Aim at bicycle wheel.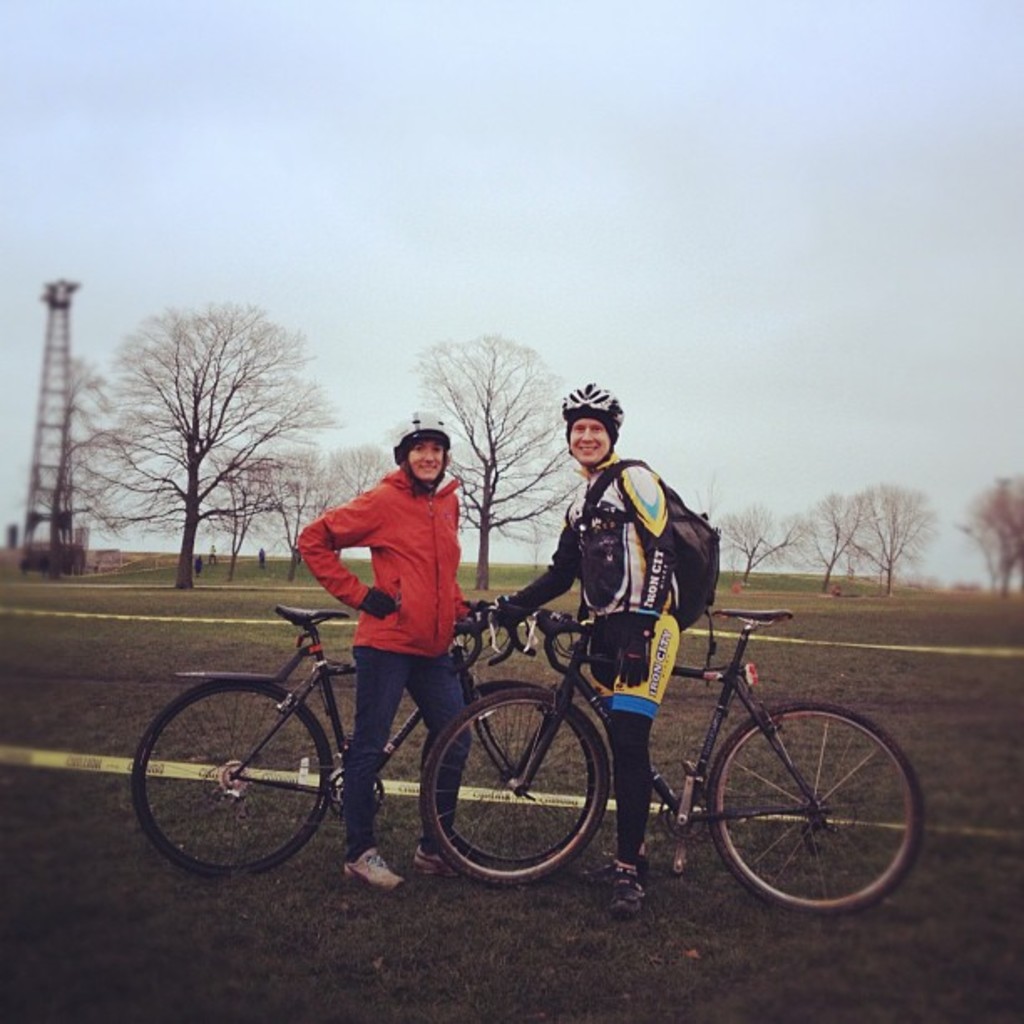
Aimed at [422,679,589,872].
